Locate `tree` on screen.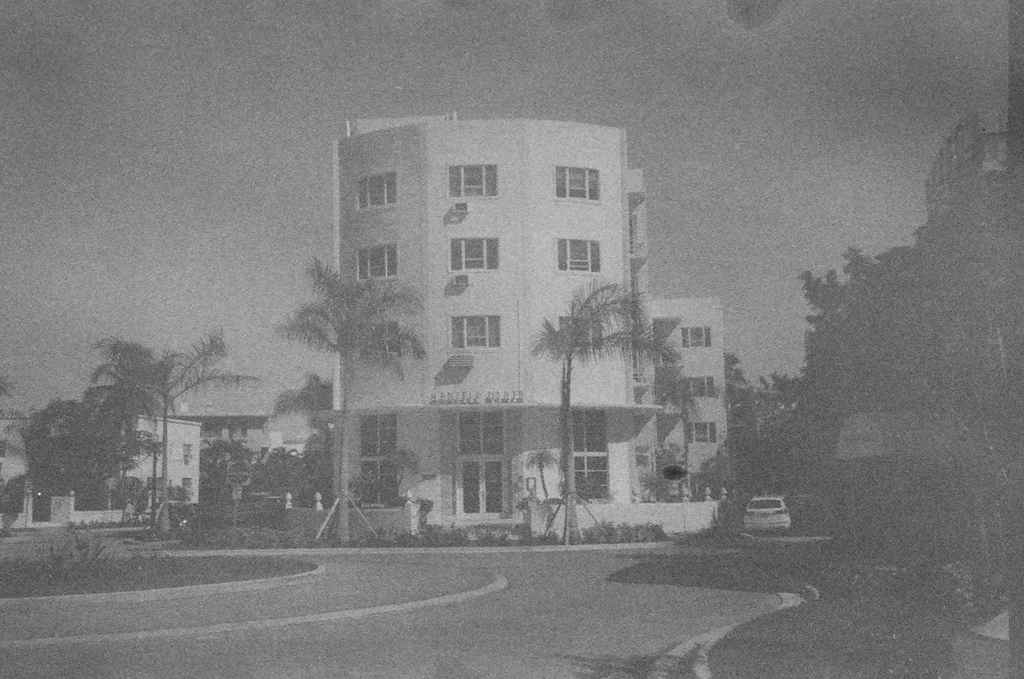
On screen at {"left": 527, "top": 269, "right": 688, "bottom": 543}.
